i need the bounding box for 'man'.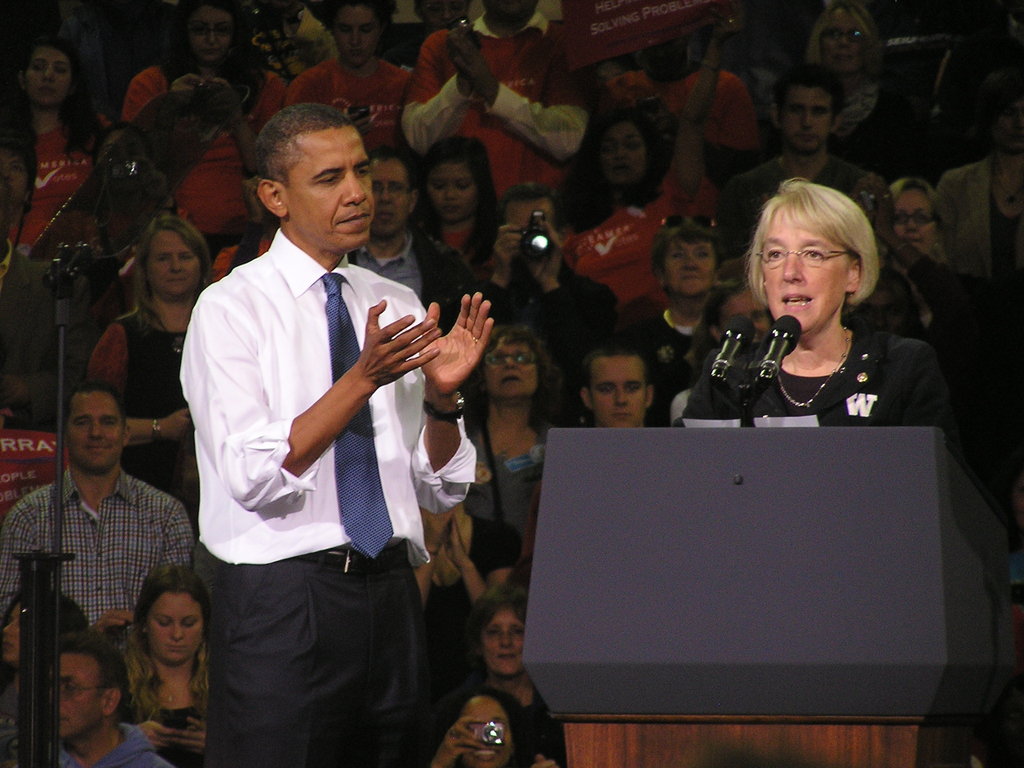
Here it is: {"x1": 47, "y1": 632, "x2": 163, "y2": 767}.
